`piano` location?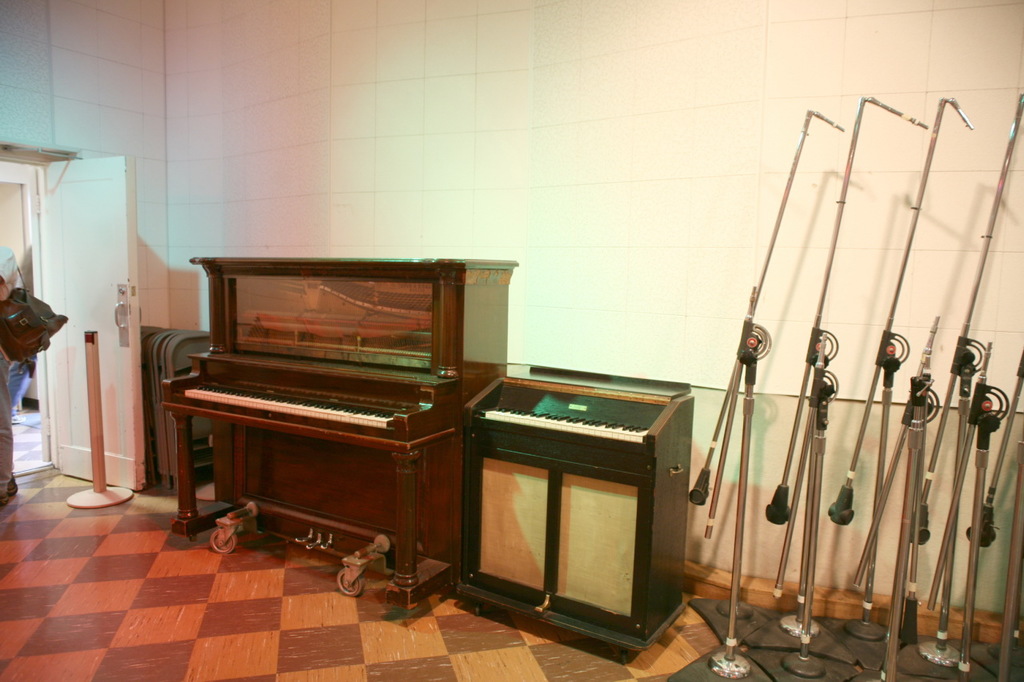
115:219:486:575
